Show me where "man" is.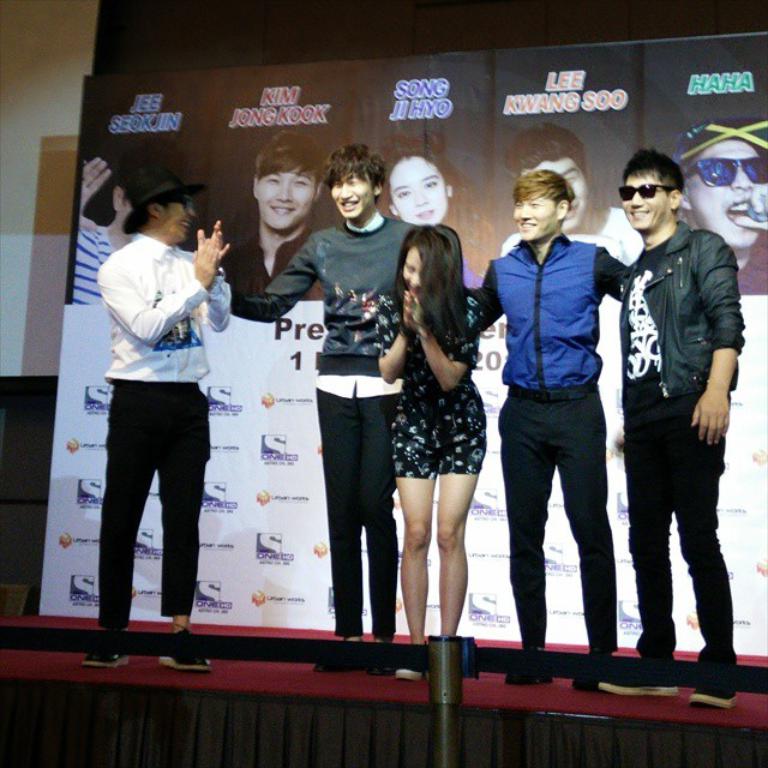
"man" is at 594 142 748 713.
